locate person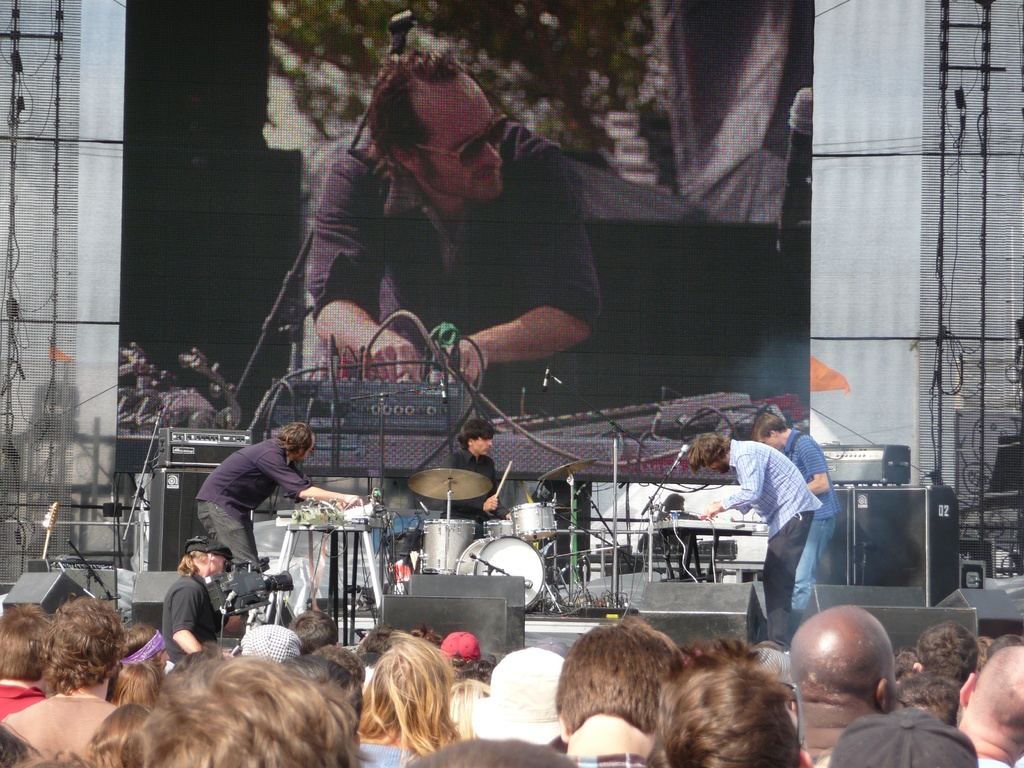
(753, 408, 842, 610)
